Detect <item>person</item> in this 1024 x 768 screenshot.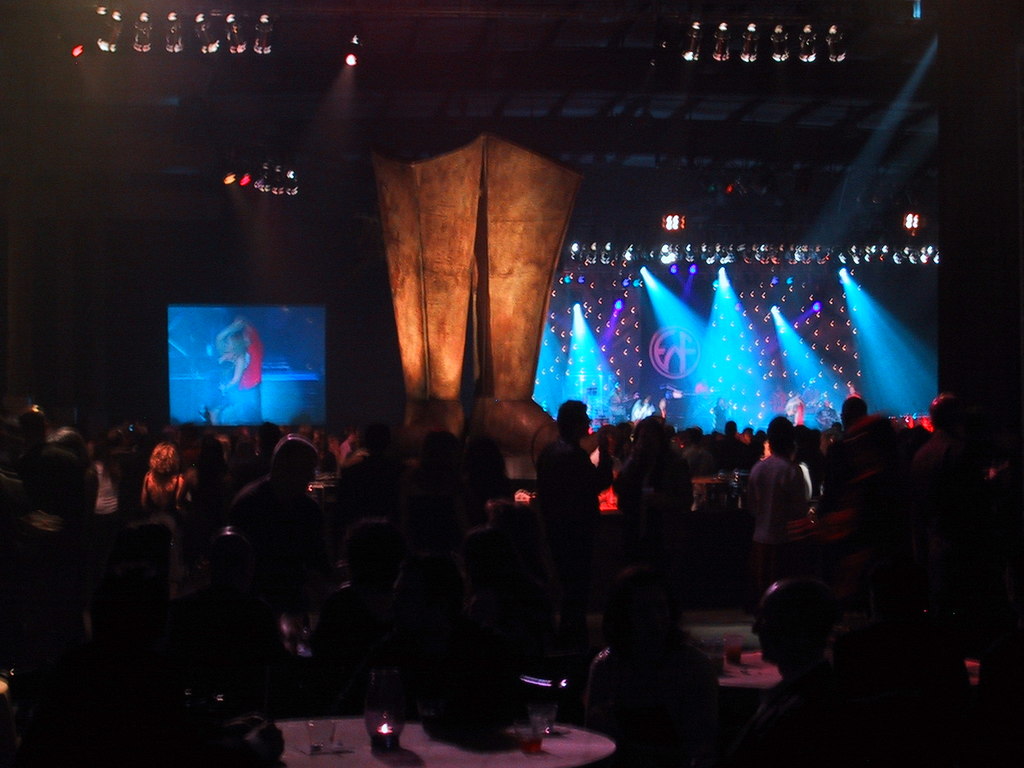
Detection: <region>536, 400, 614, 549</region>.
